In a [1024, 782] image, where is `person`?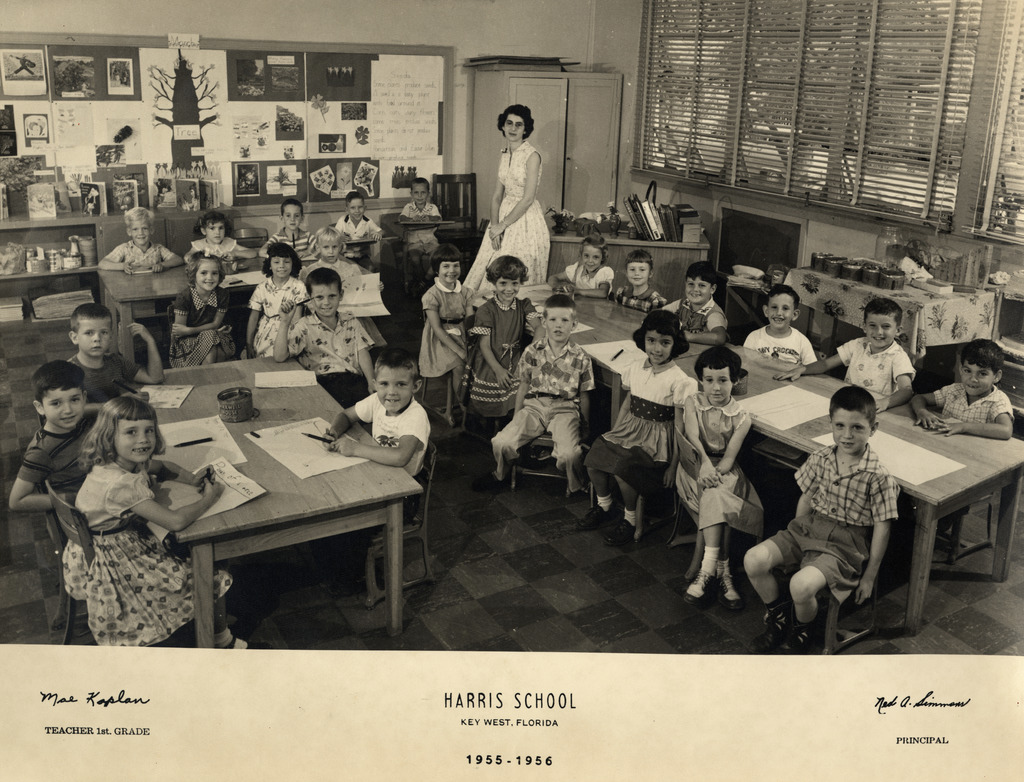
[461,106,545,290].
